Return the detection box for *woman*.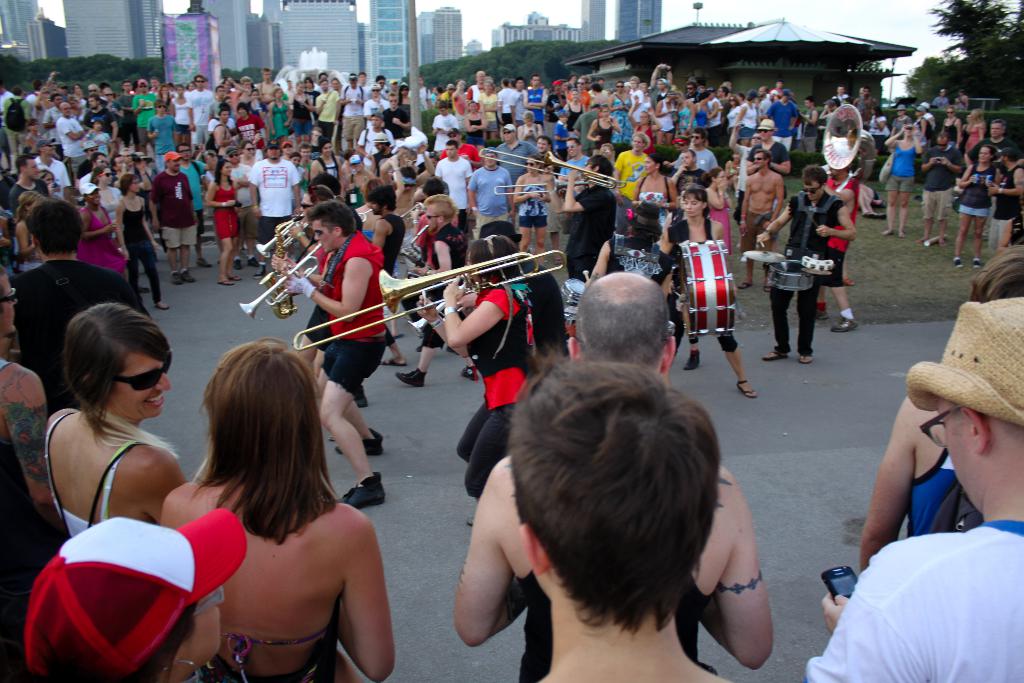
Rect(496, 158, 556, 240).
